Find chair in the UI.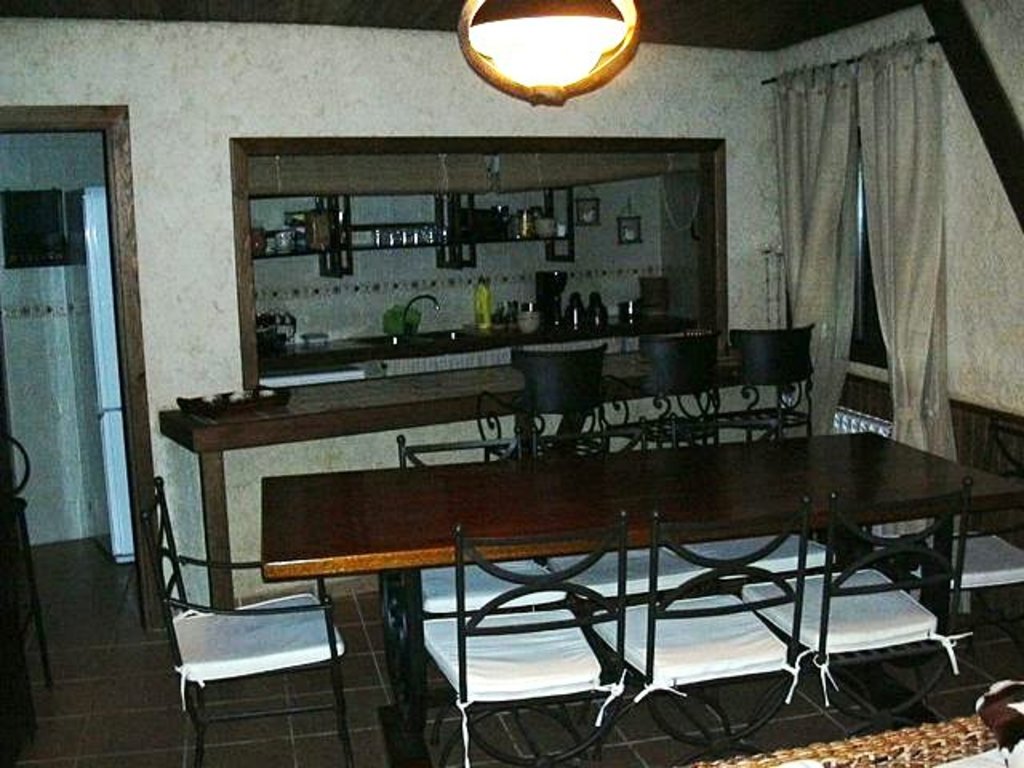
UI element at [144, 525, 365, 728].
